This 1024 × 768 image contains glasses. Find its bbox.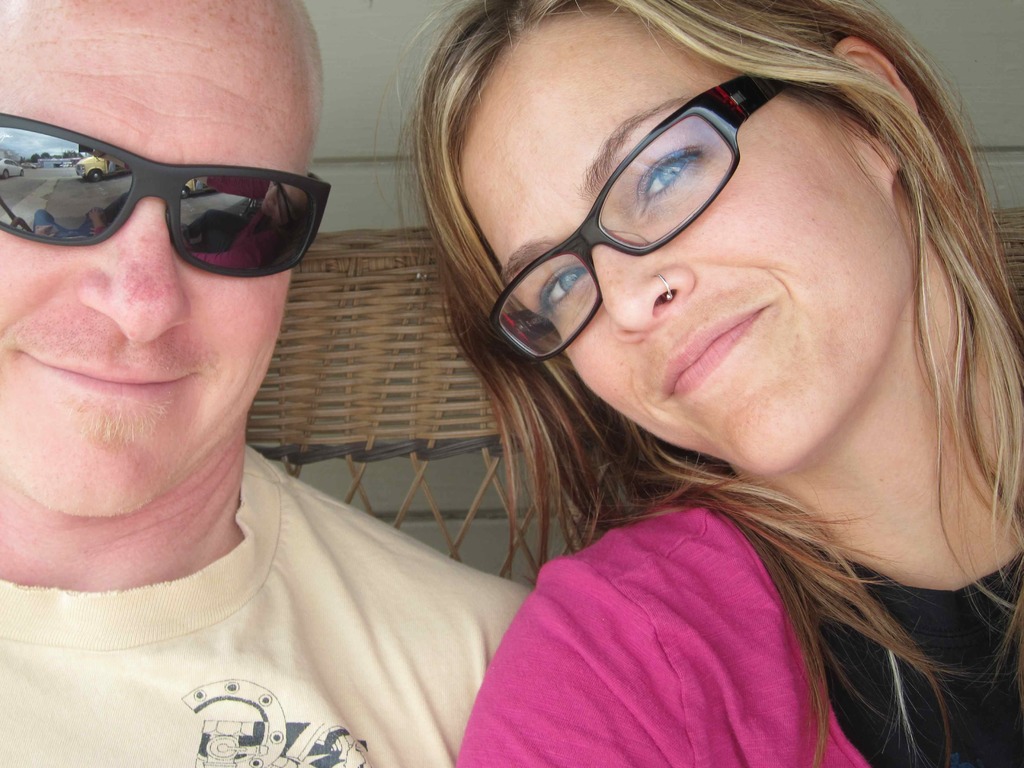
0/106/334/280.
